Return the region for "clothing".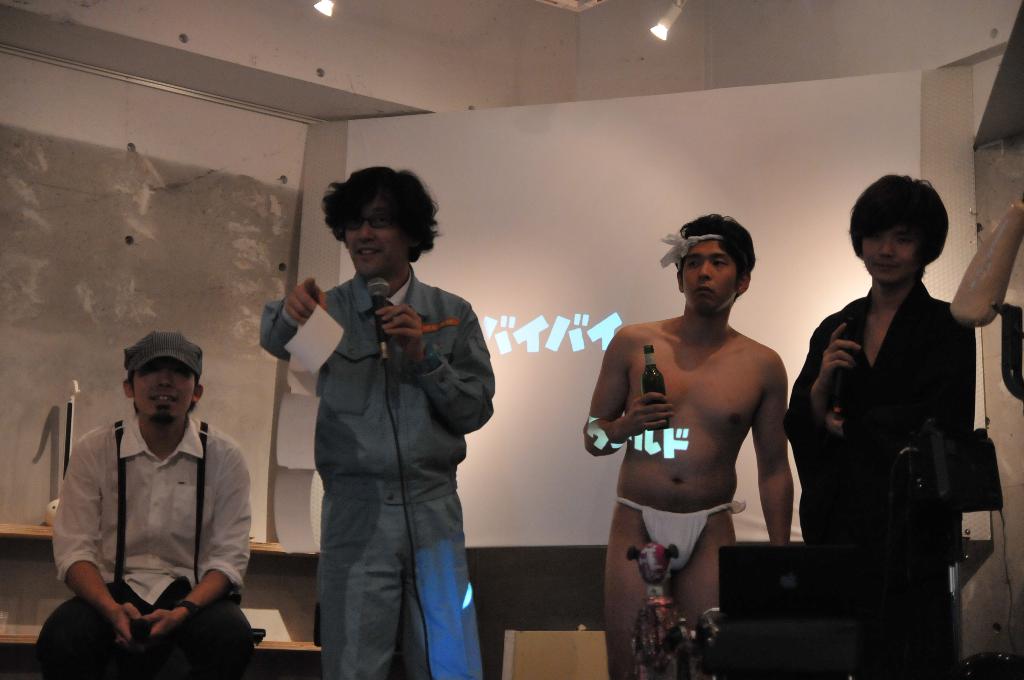
rect(252, 268, 495, 679).
